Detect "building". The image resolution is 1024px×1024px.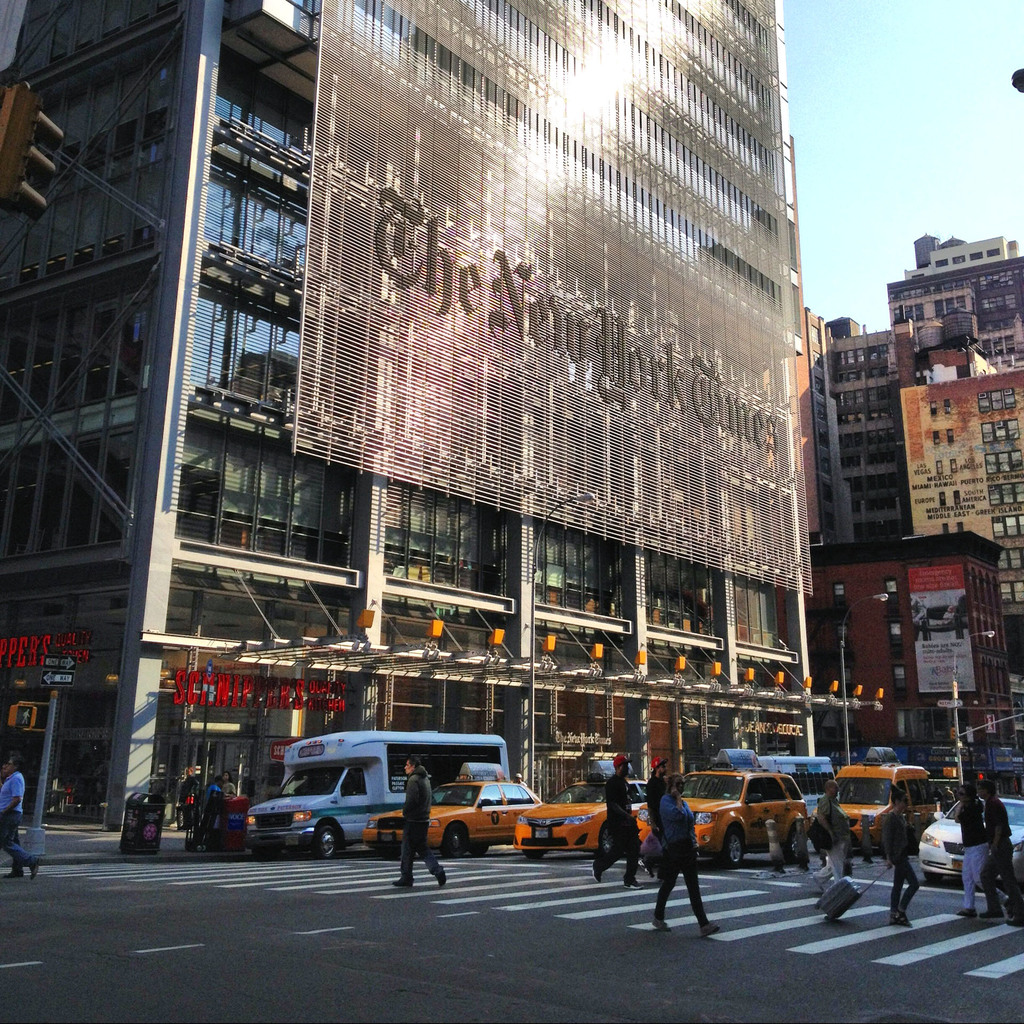
bbox=(828, 237, 1023, 748).
